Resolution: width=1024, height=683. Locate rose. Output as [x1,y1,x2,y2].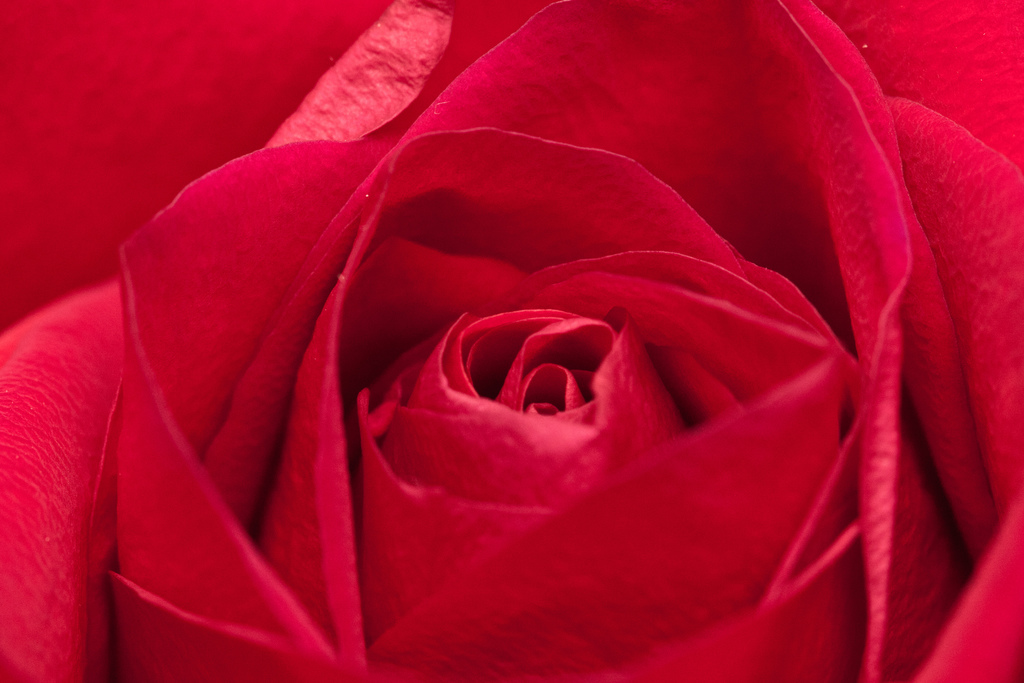
[0,0,1023,682].
